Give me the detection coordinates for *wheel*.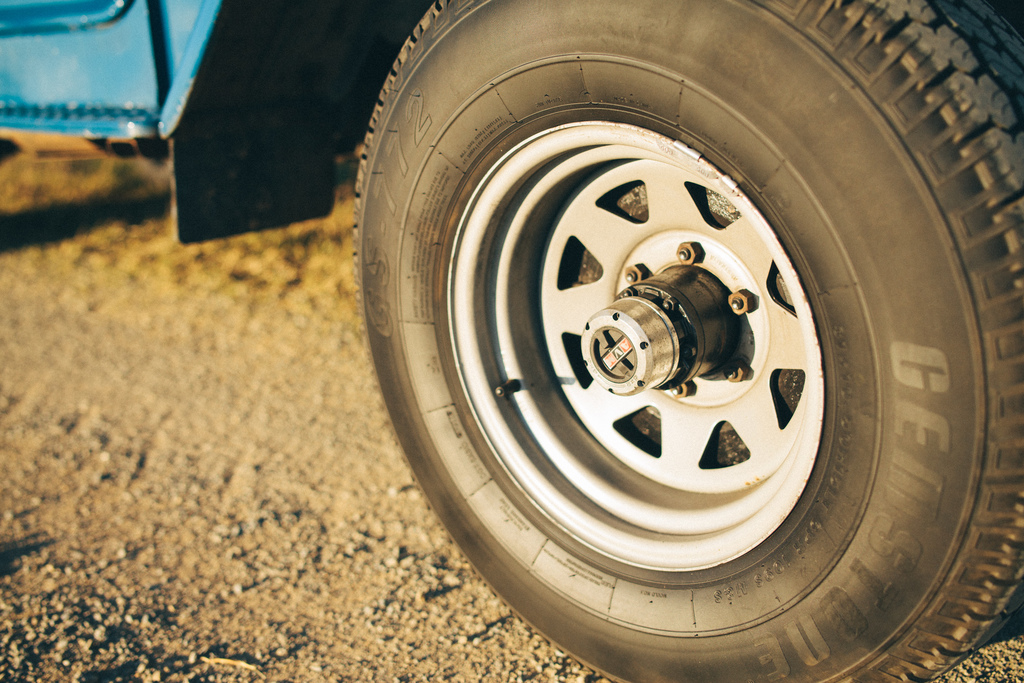
bbox=(360, 35, 972, 668).
